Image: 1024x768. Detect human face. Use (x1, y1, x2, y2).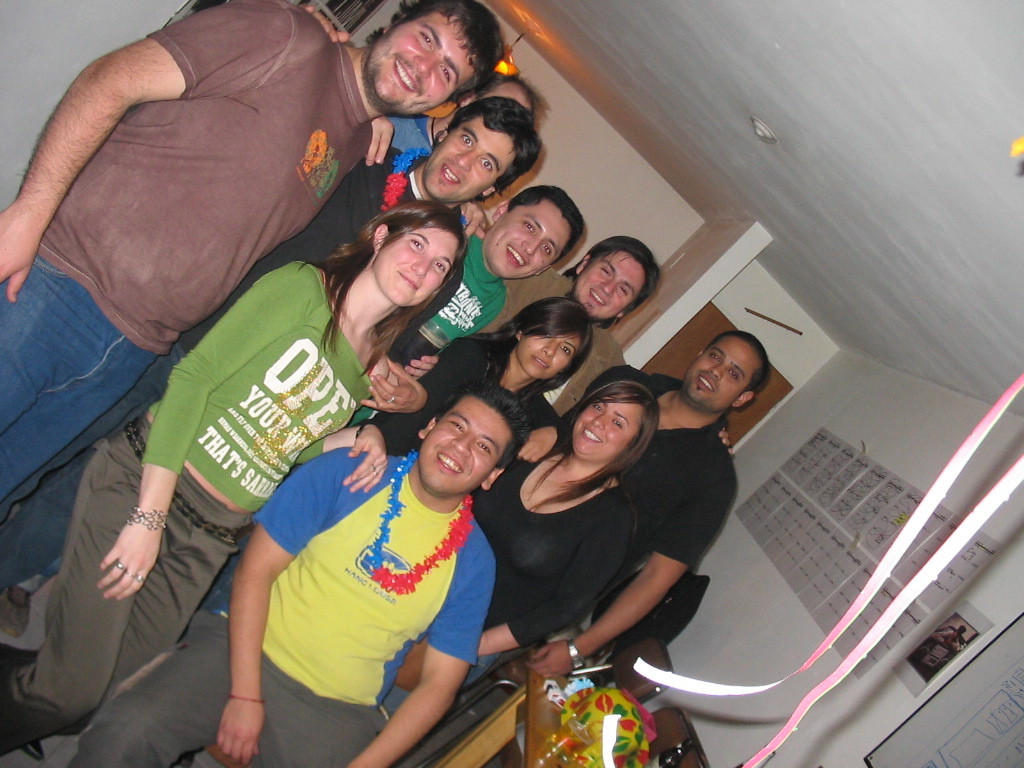
(421, 113, 516, 203).
